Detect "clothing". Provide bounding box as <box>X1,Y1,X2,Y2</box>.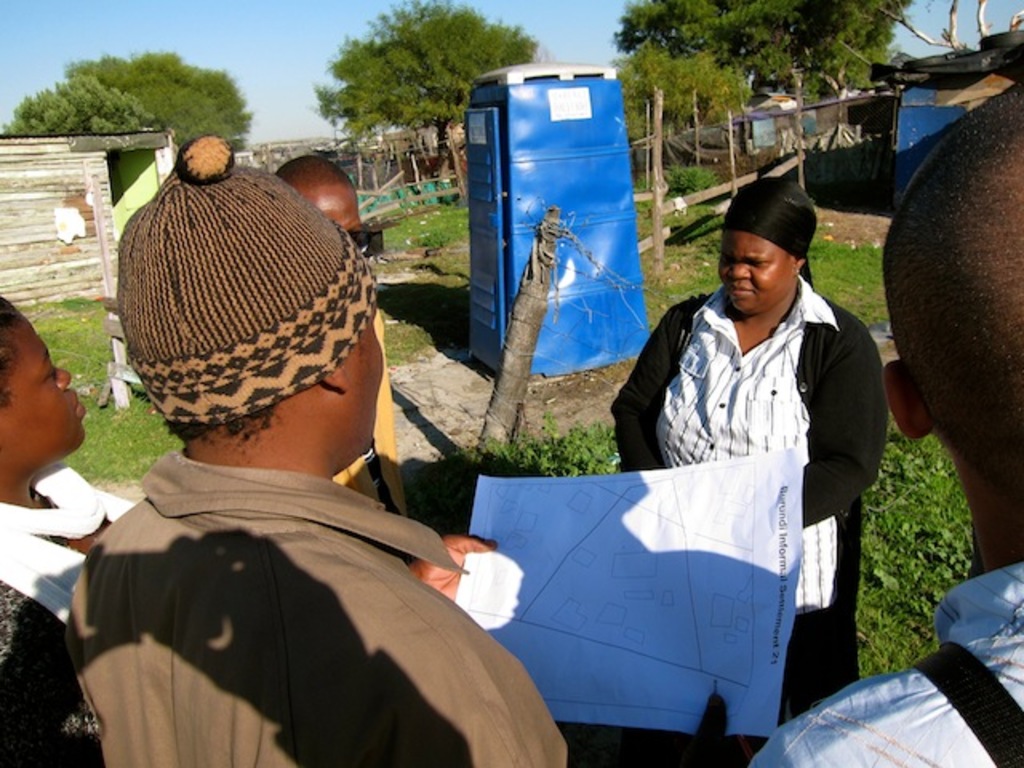
<box>749,558,1022,766</box>.
